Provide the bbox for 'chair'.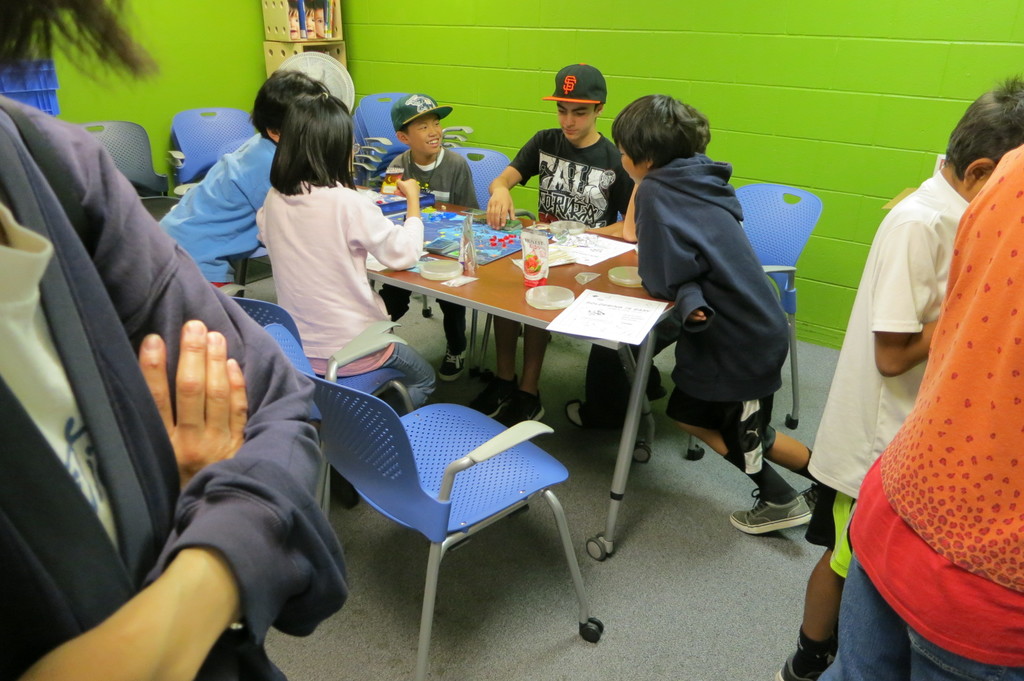
x1=74 y1=123 x2=170 y2=204.
